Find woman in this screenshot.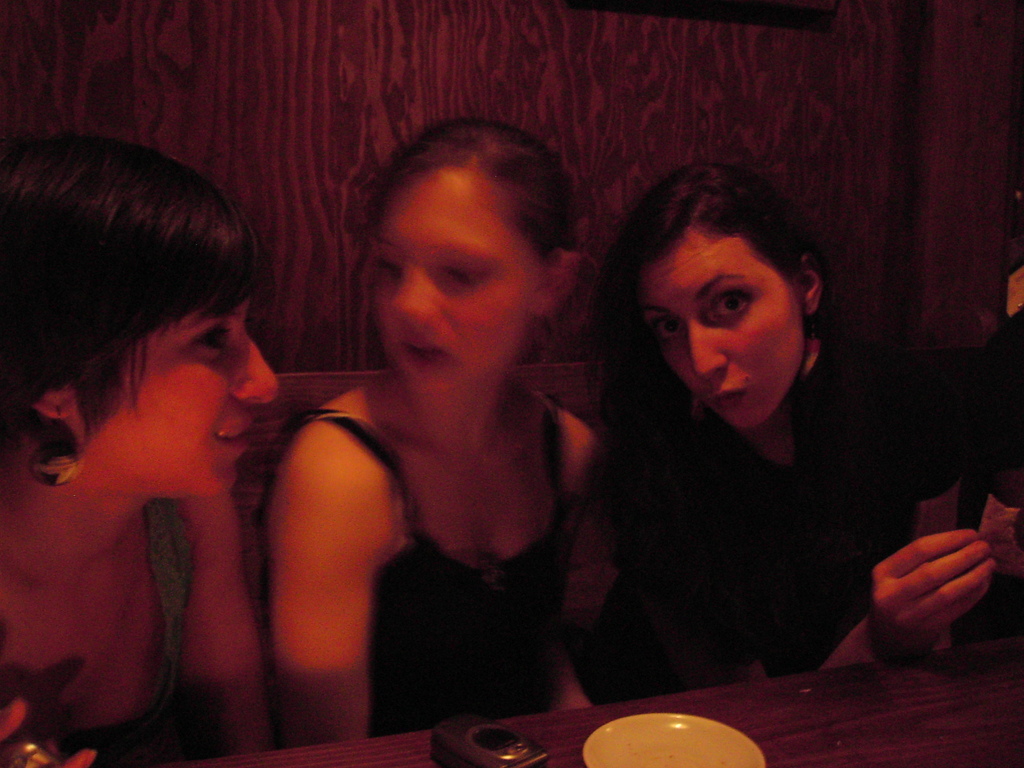
The bounding box for woman is {"x1": 591, "y1": 162, "x2": 1023, "y2": 693}.
